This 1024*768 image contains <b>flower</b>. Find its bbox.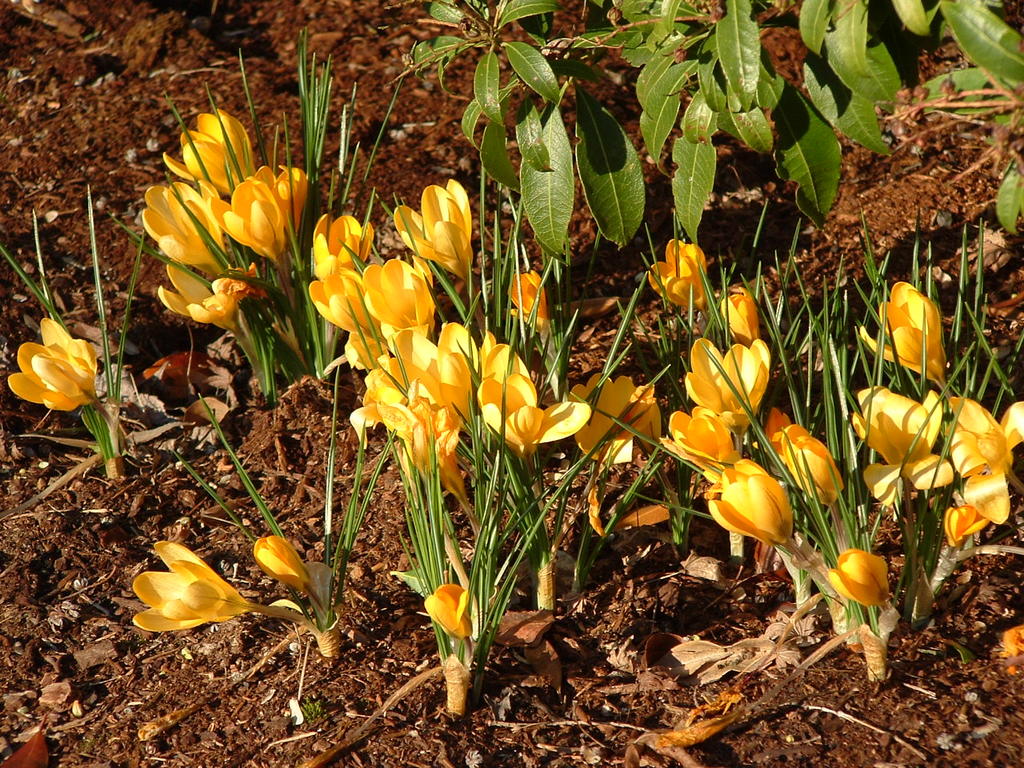
131, 539, 251, 631.
